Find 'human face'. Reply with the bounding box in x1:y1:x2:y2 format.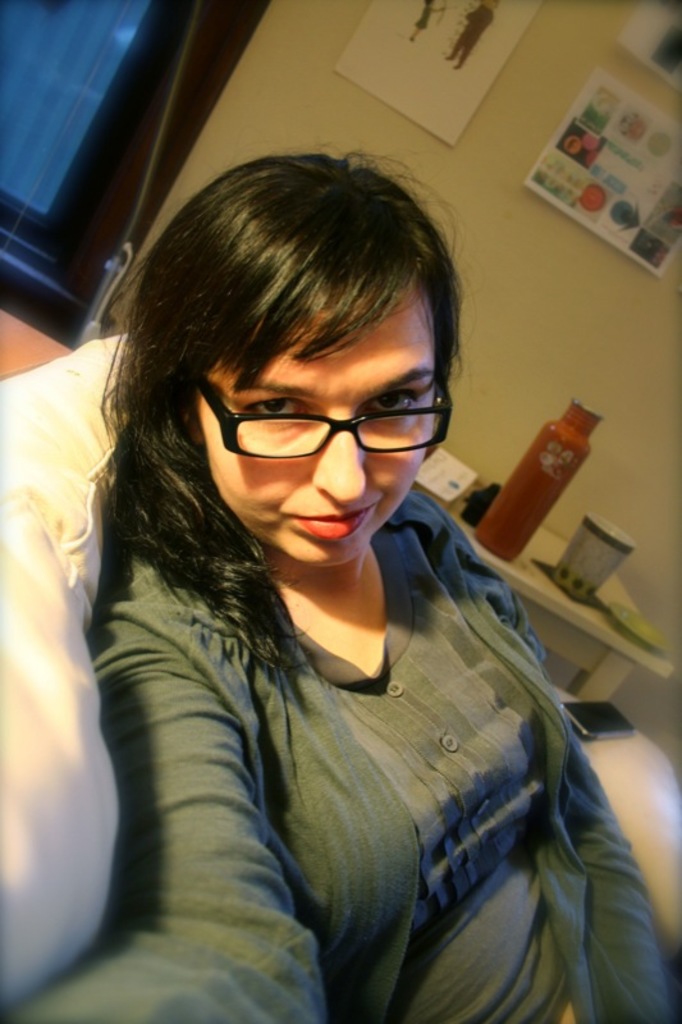
206:292:436:563.
